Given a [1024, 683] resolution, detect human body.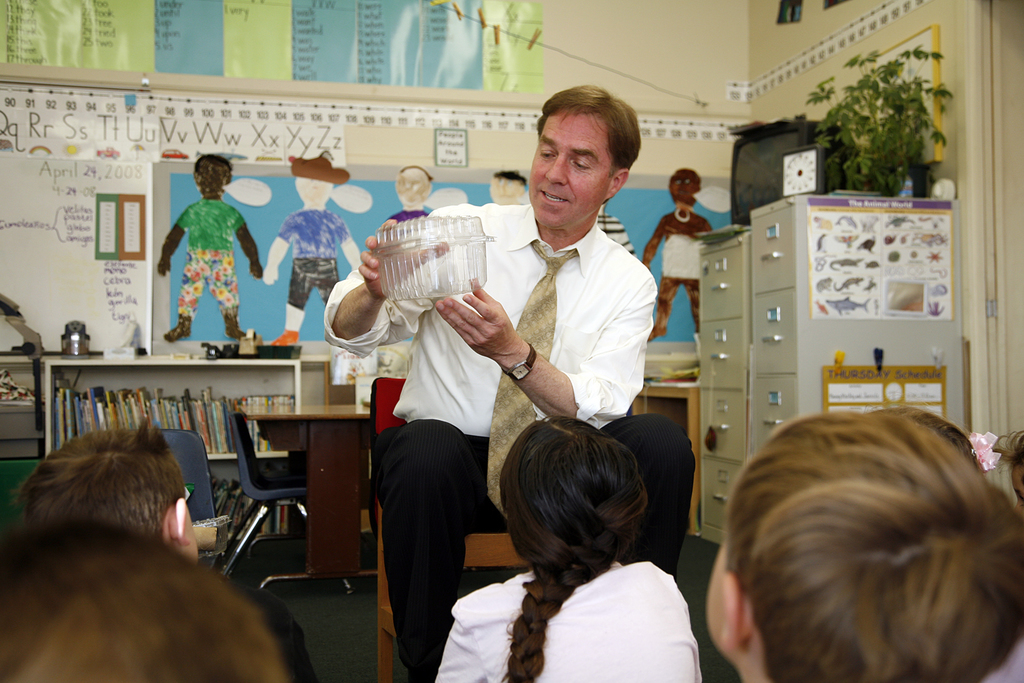
[x1=371, y1=129, x2=646, y2=646].
